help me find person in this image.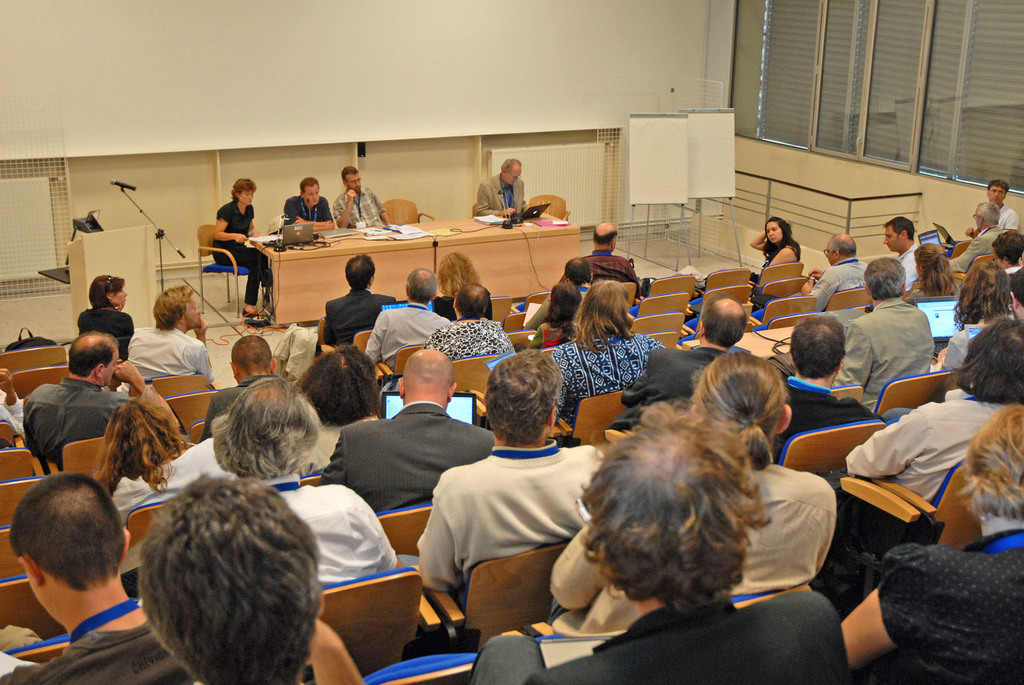
Found it: detection(533, 281, 582, 346).
